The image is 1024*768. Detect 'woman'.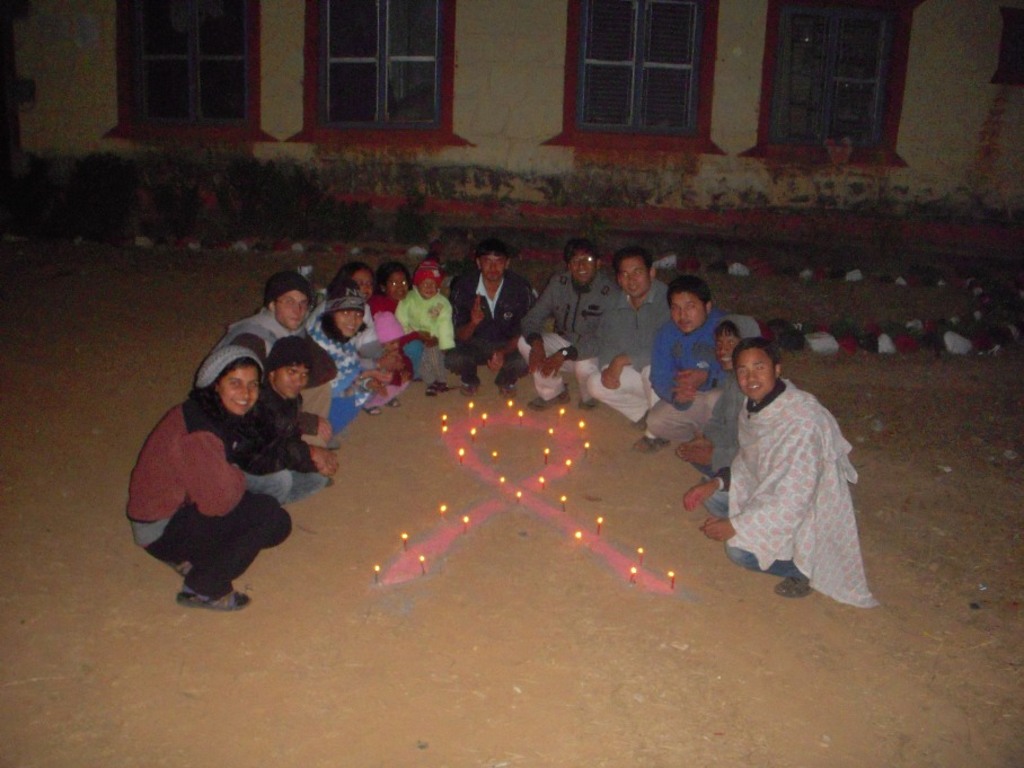
Detection: 132, 344, 300, 611.
